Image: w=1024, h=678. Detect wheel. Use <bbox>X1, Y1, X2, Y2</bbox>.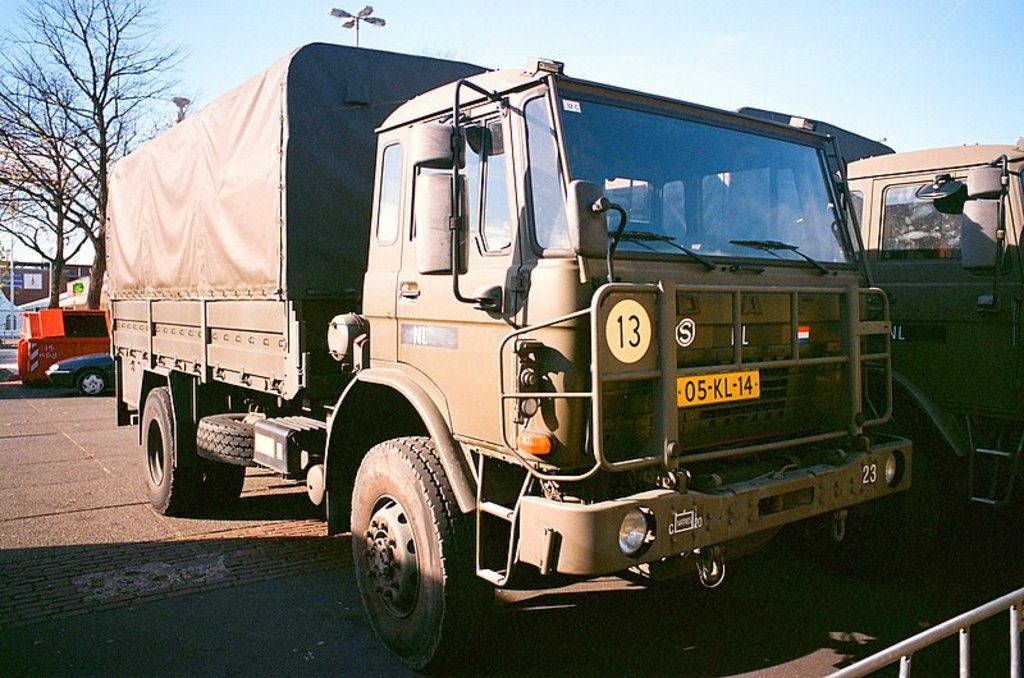
<bbox>192, 418, 269, 467</bbox>.
